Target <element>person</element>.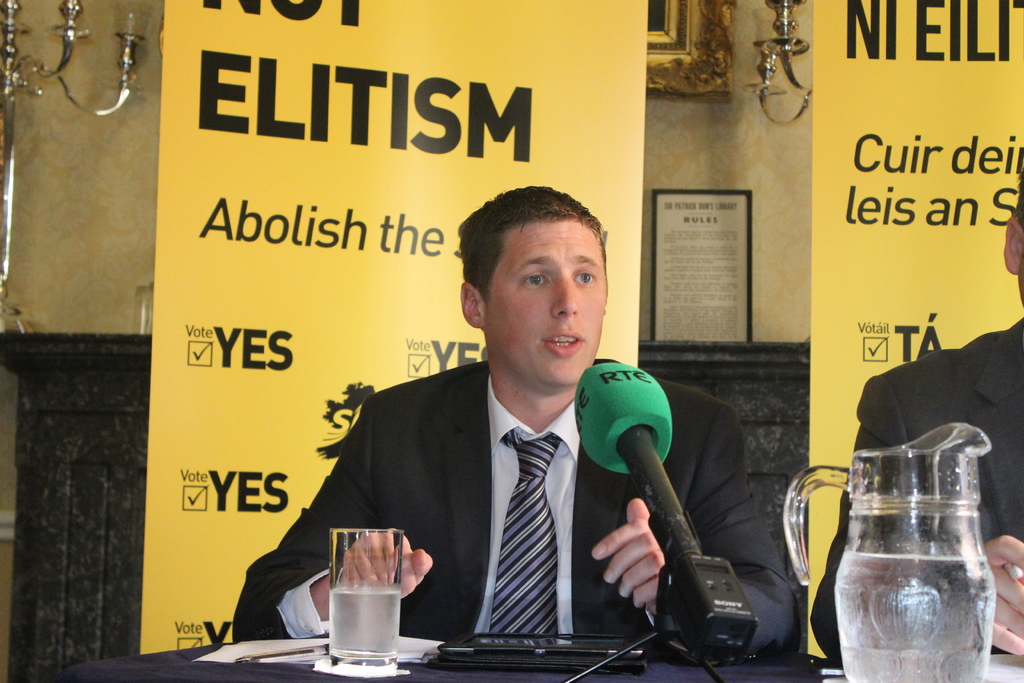
Target region: x1=260, y1=113, x2=687, y2=657.
